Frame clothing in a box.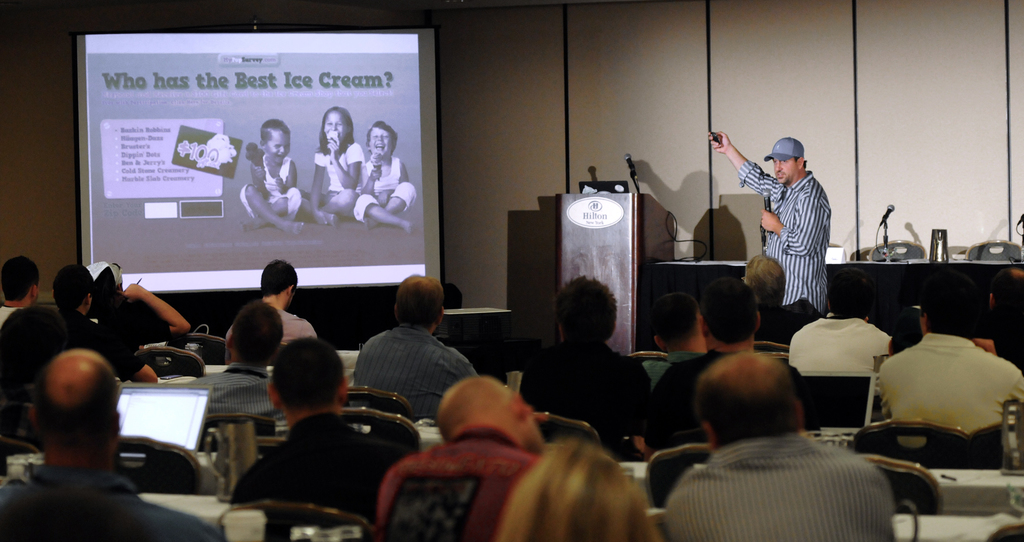
select_region(787, 312, 889, 380).
